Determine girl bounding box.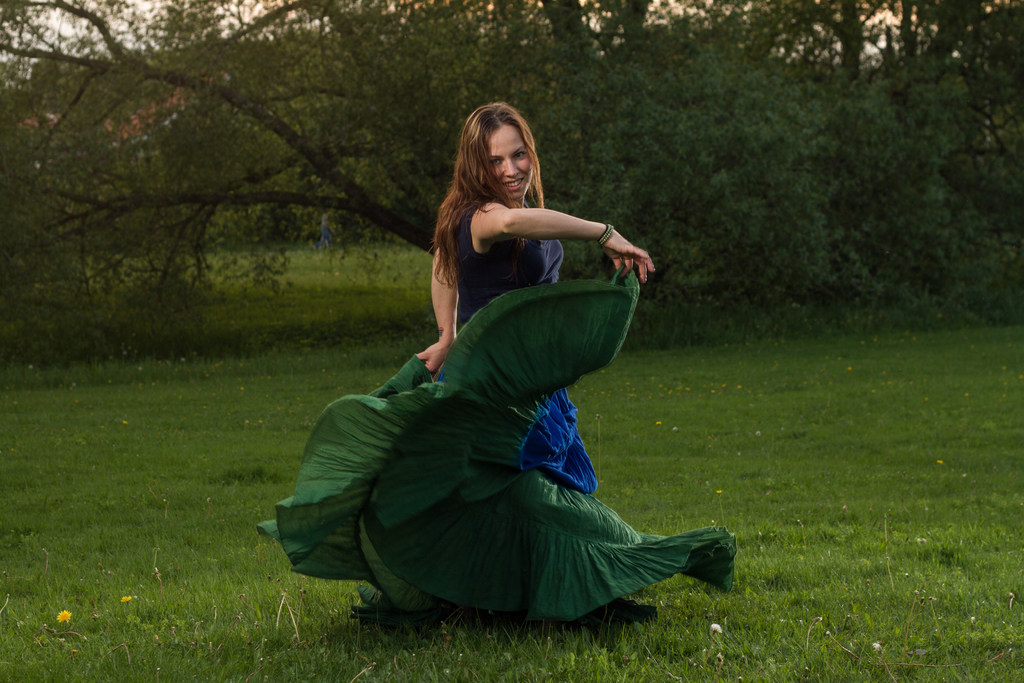
Determined: <box>257,99,736,639</box>.
